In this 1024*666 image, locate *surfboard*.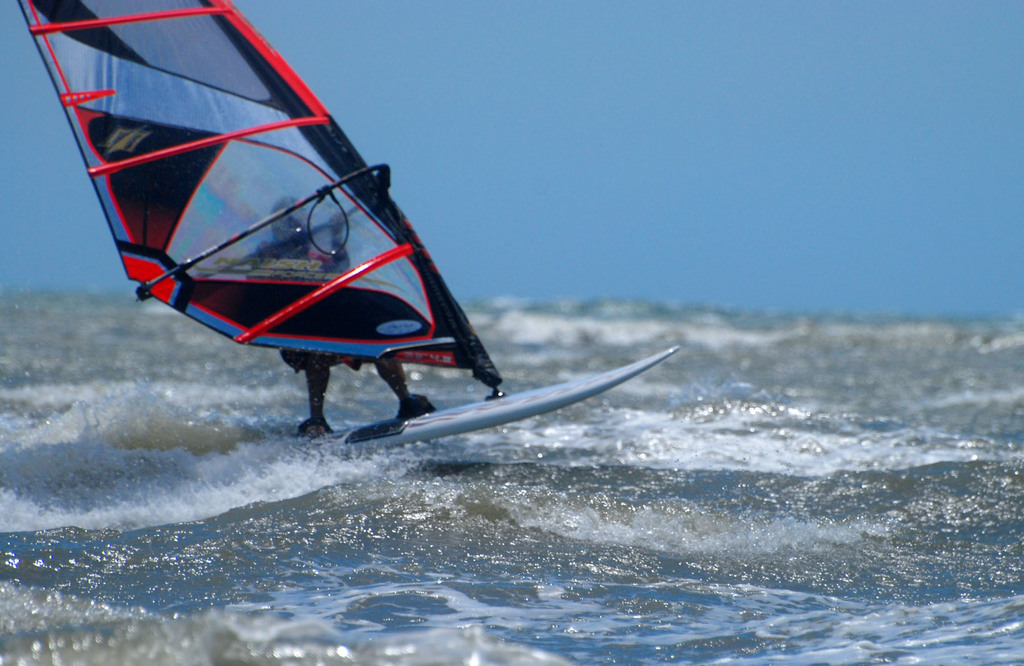
Bounding box: Rect(289, 345, 681, 463).
